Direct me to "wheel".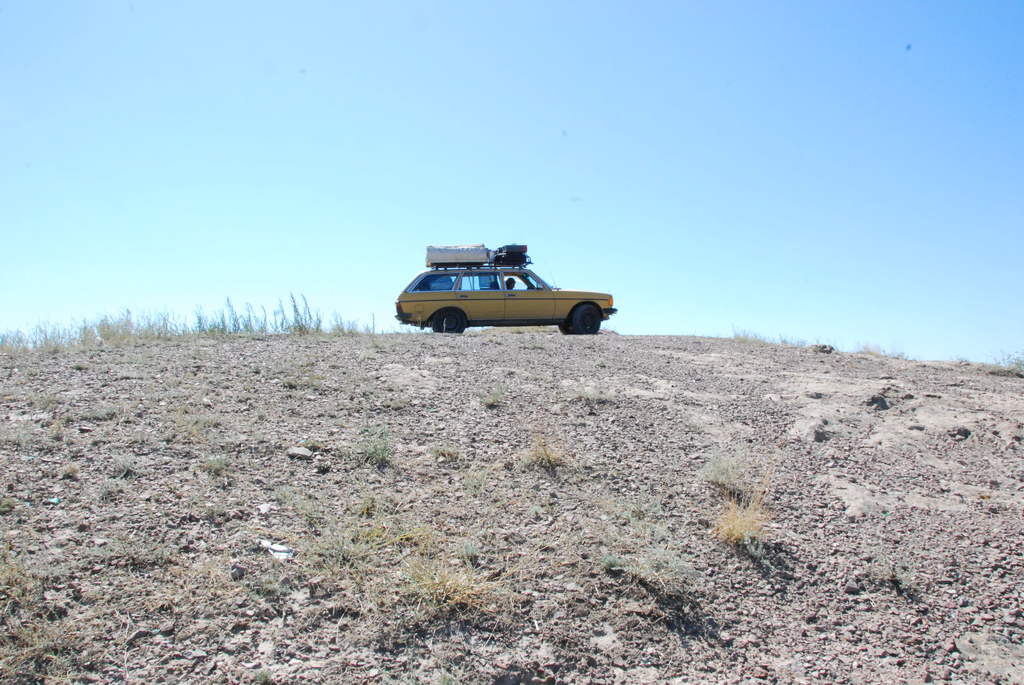
Direction: x1=566, y1=301, x2=602, y2=334.
